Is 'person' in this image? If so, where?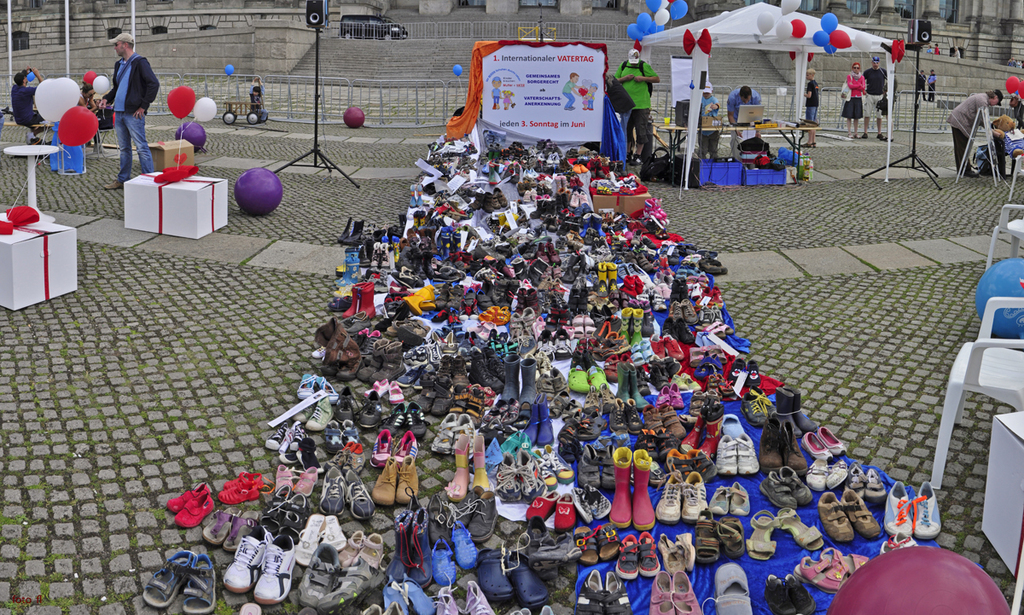
Yes, at 928 70 937 103.
